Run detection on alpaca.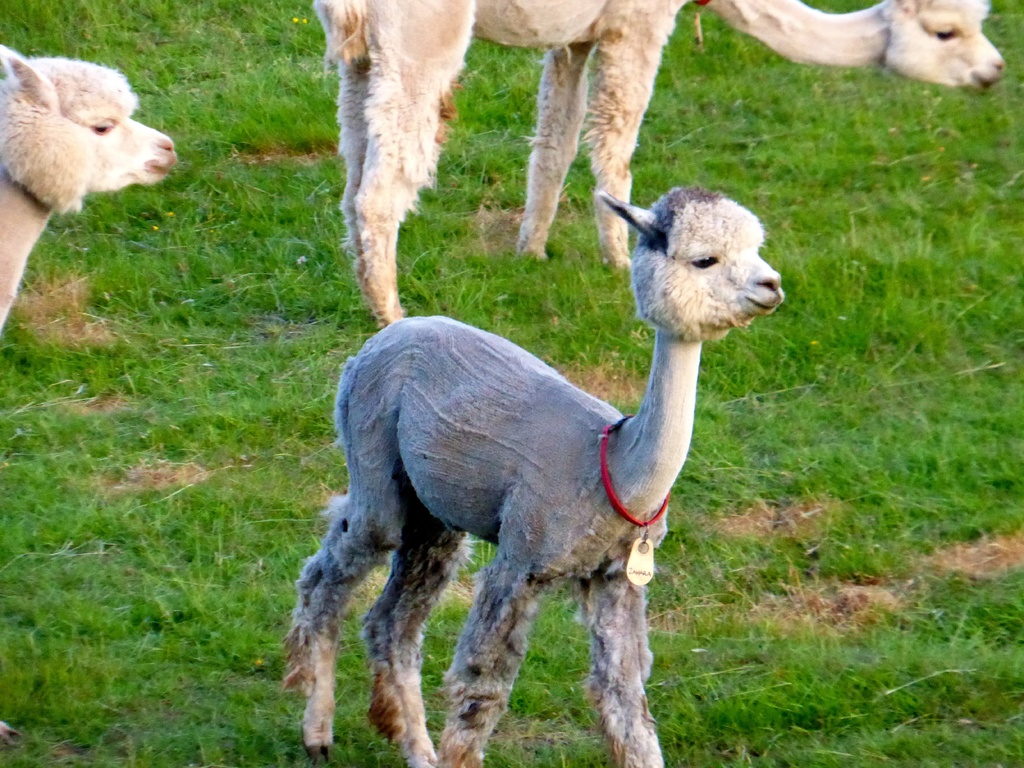
Result: (left=283, top=188, right=789, bottom=767).
